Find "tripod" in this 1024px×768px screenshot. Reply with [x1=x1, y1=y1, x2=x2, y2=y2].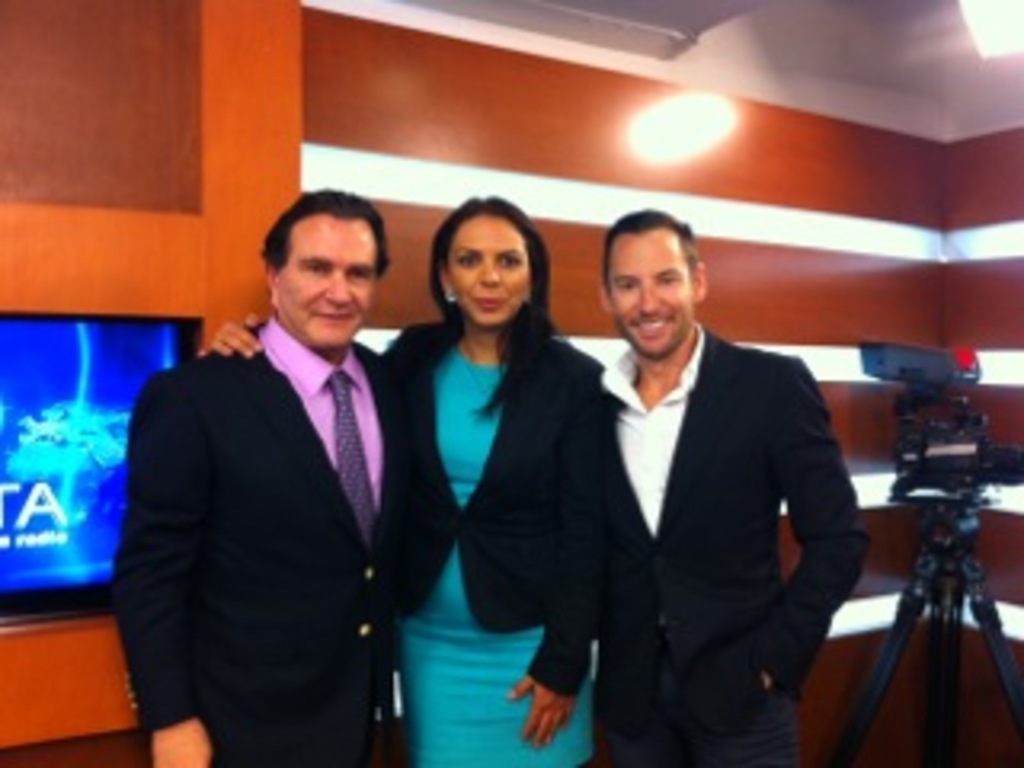
[x1=832, y1=490, x2=1021, y2=765].
